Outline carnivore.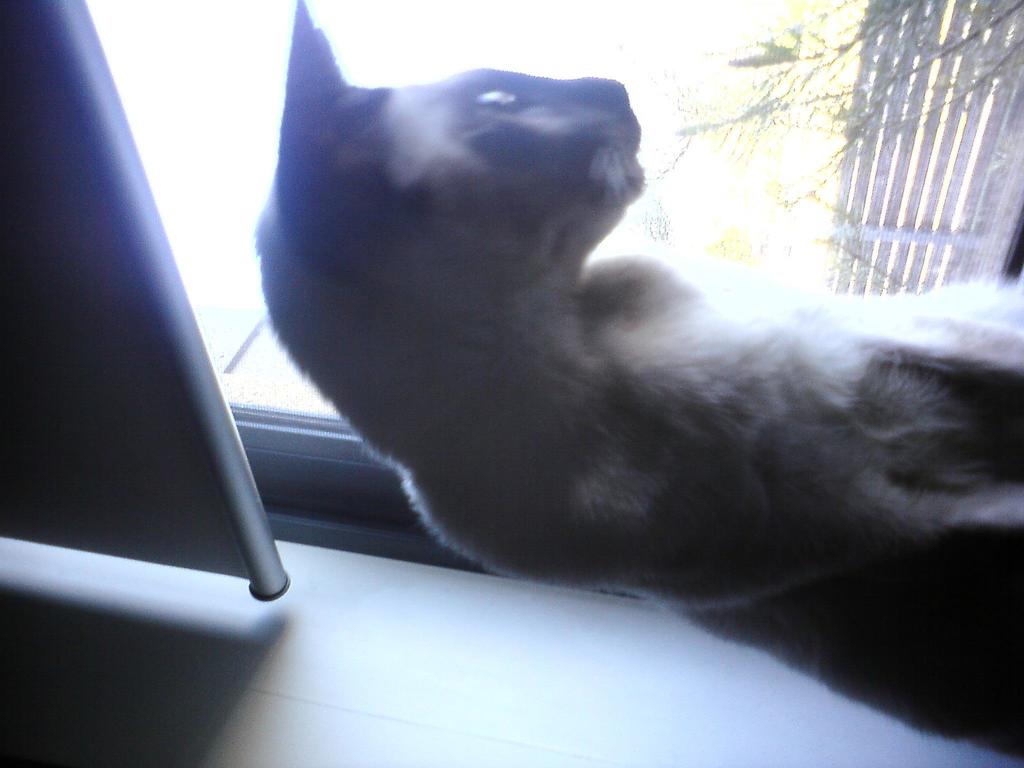
Outline: [left=248, top=0, right=1023, bottom=612].
